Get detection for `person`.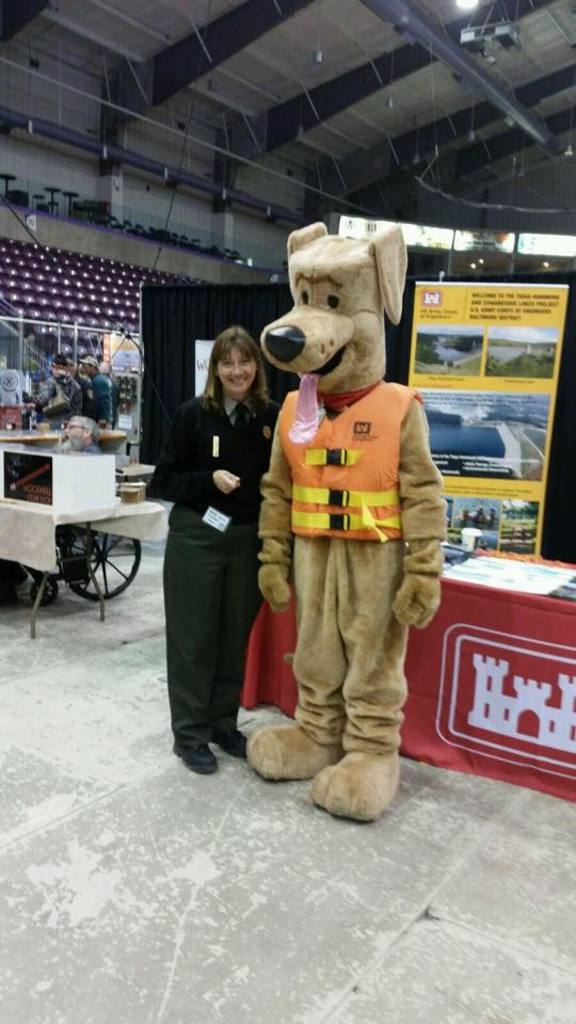
Detection: {"left": 142, "top": 332, "right": 285, "bottom": 787}.
